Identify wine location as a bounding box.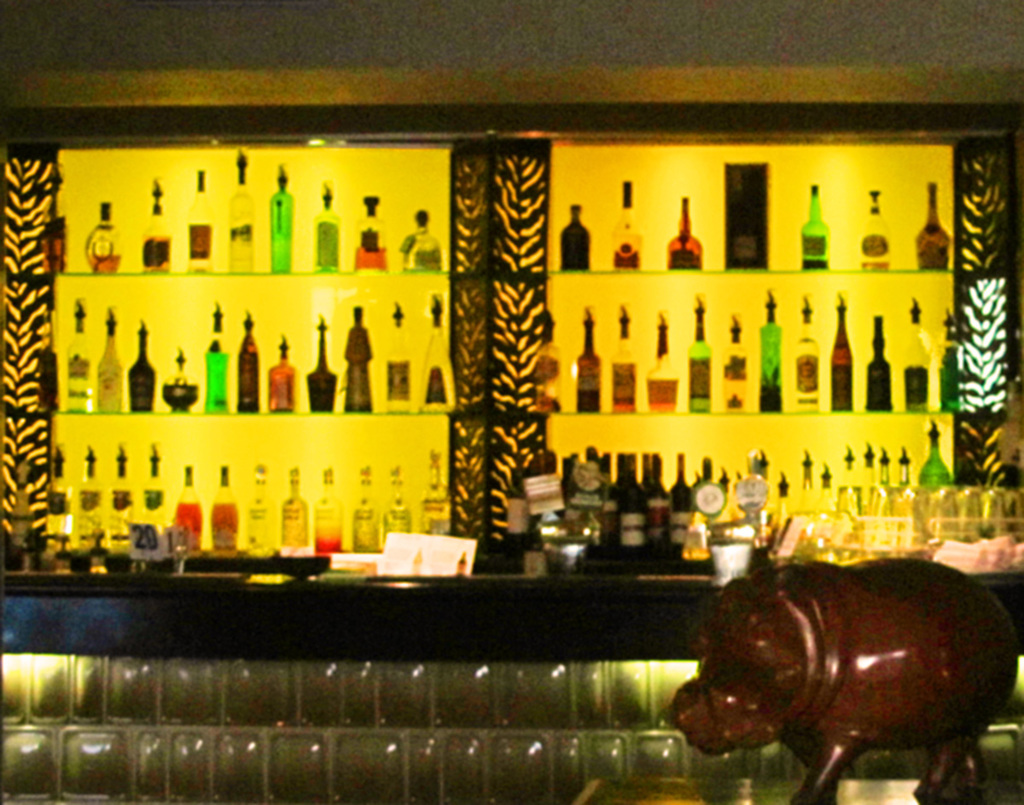
x1=749 y1=279 x2=783 y2=415.
